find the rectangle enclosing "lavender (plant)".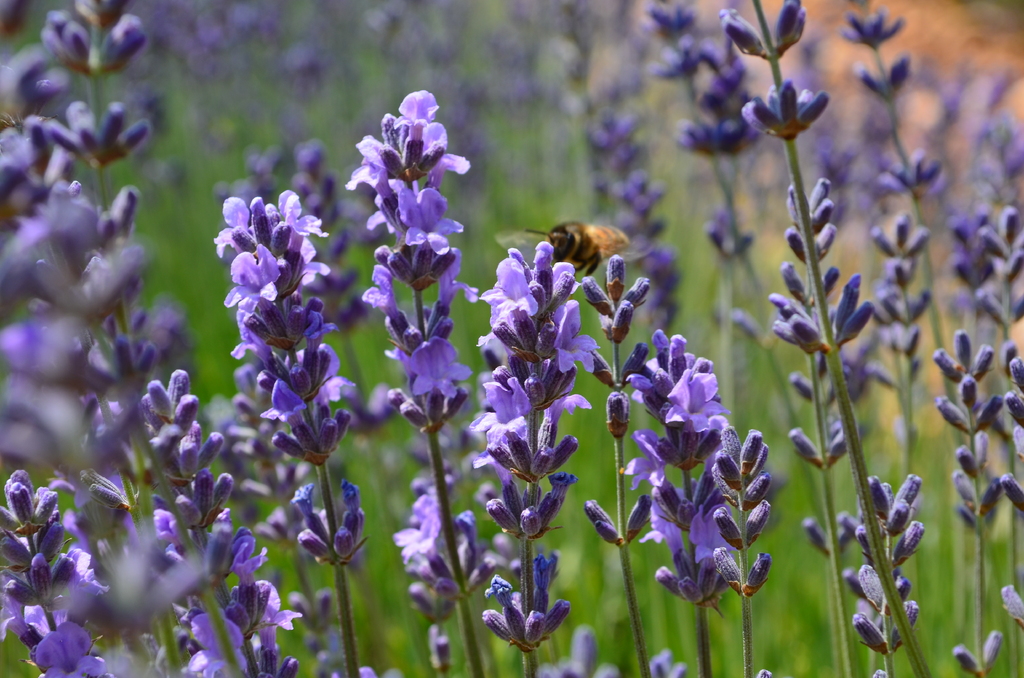
pyautogui.locateOnScreen(129, 356, 297, 677).
